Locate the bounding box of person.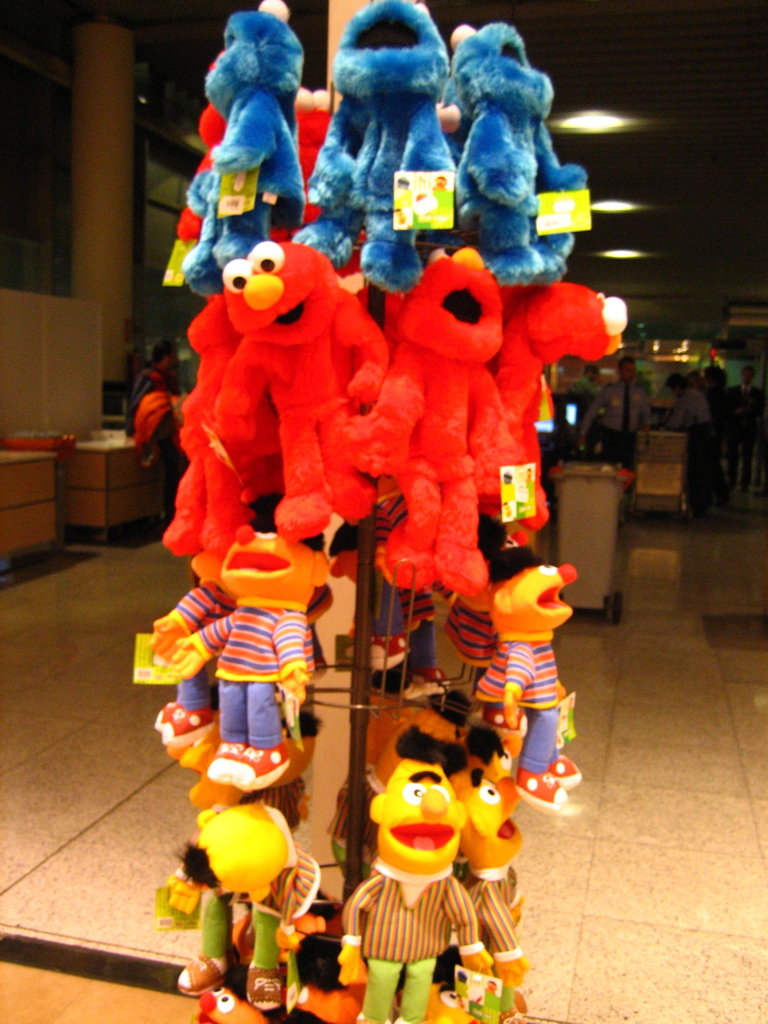
Bounding box: bbox=(461, 756, 525, 1023).
